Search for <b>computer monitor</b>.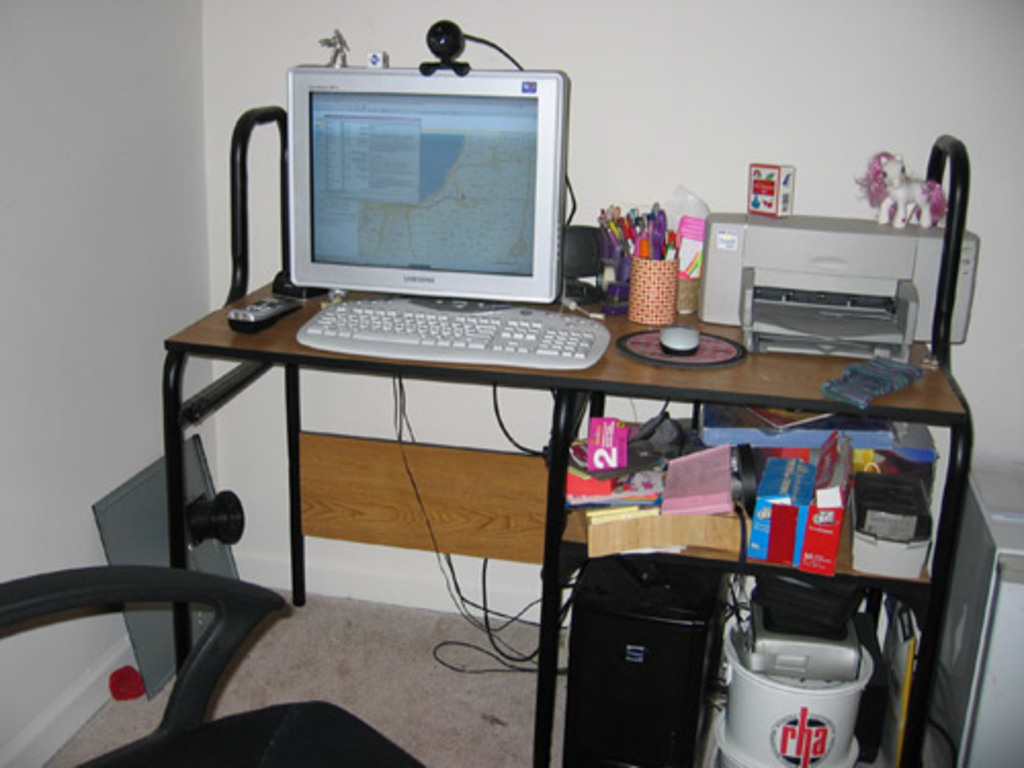
Found at region(231, 63, 590, 371).
